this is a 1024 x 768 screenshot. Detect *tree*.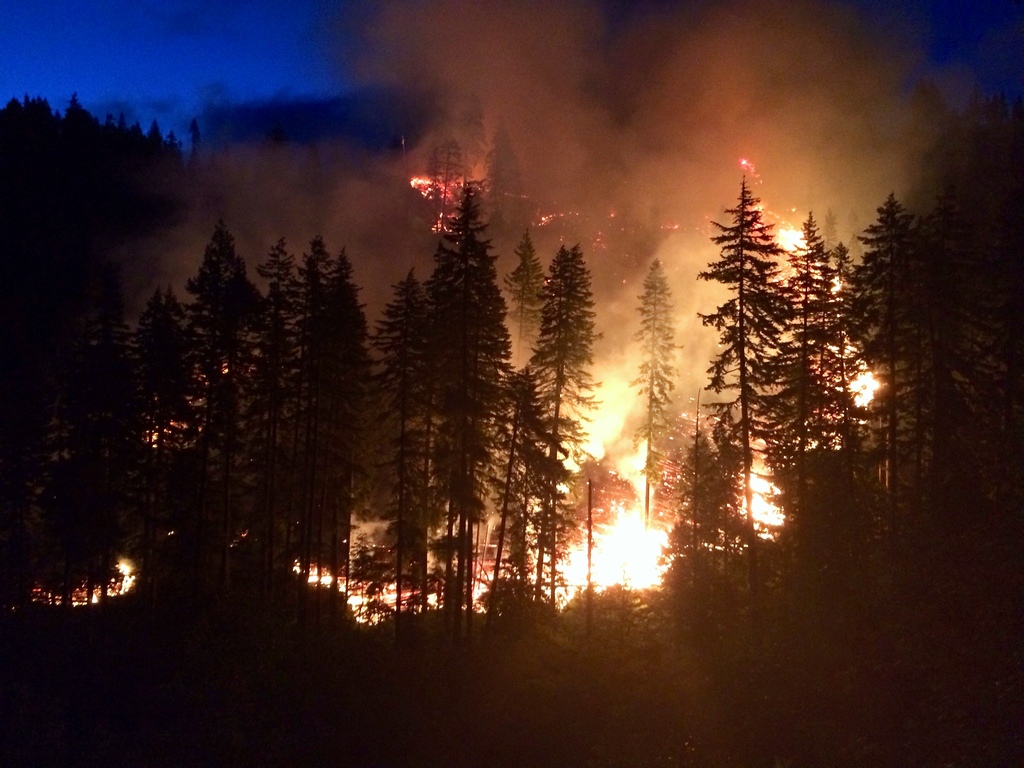
x1=268 y1=235 x2=380 y2=586.
